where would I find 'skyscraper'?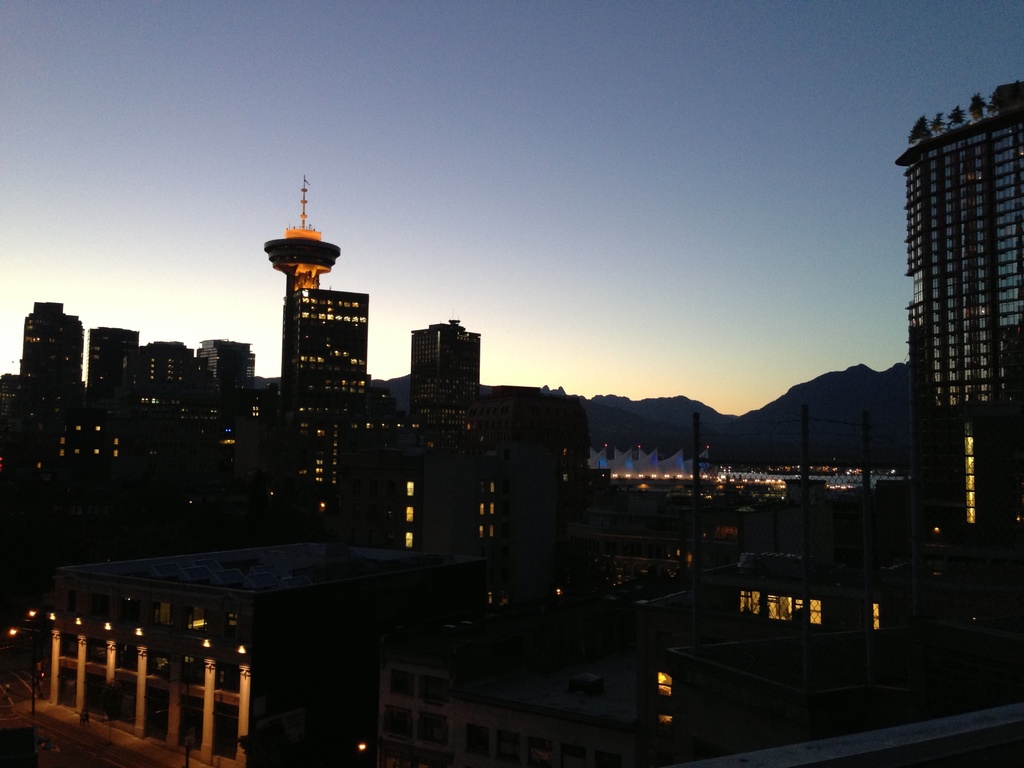
At <box>888,74,1016,553</box>.
